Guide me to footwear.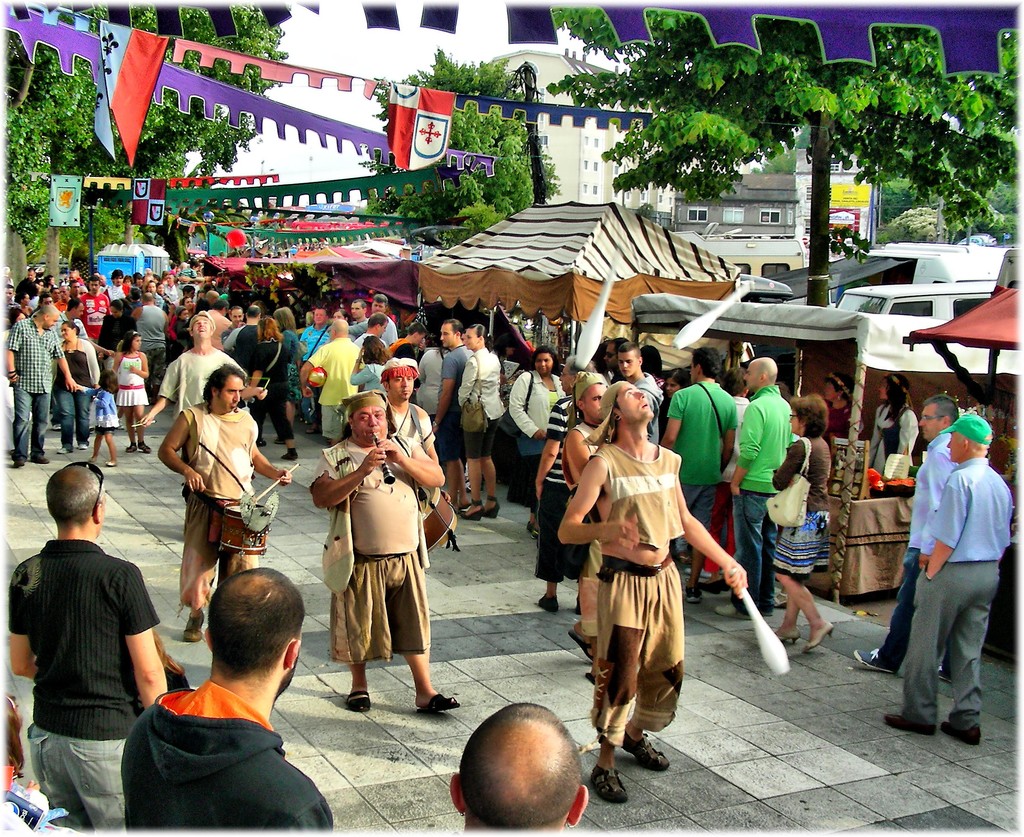
Guidance: (left=417, top=688, right=460, bottom=711).
